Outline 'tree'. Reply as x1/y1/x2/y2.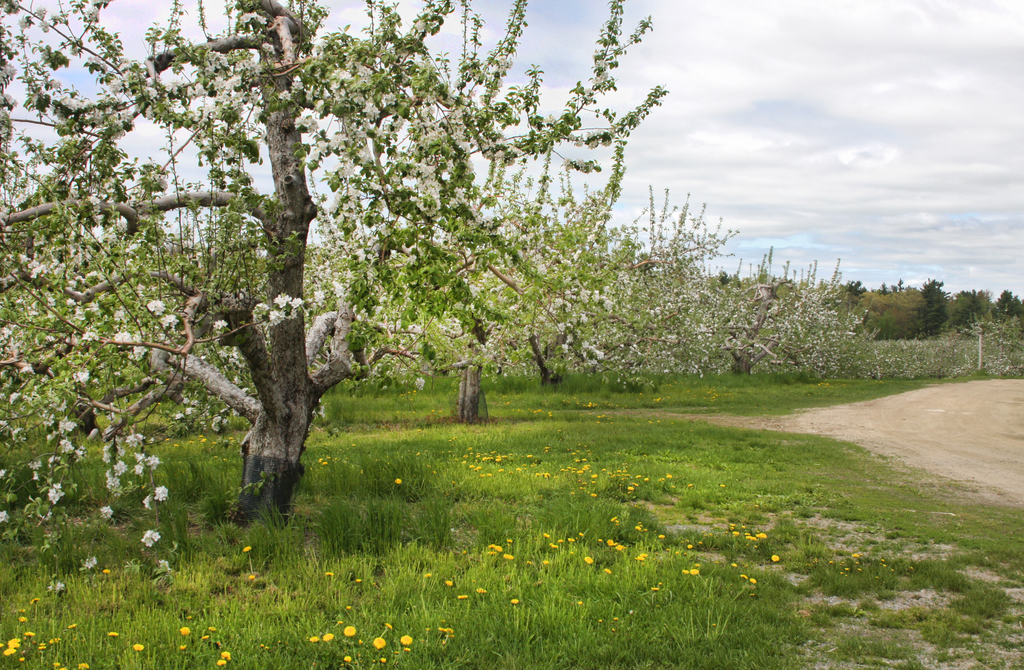
950/279/981/329.
